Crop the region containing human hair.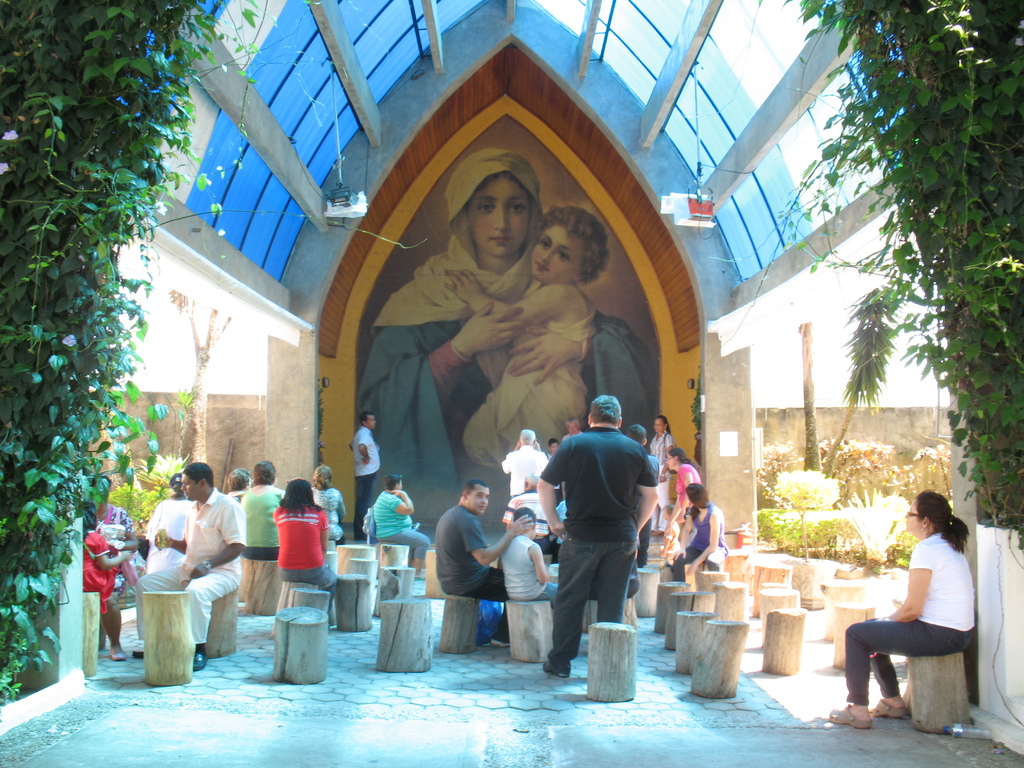
Crop region: left=540, top=205, right=609, bottom=286.
